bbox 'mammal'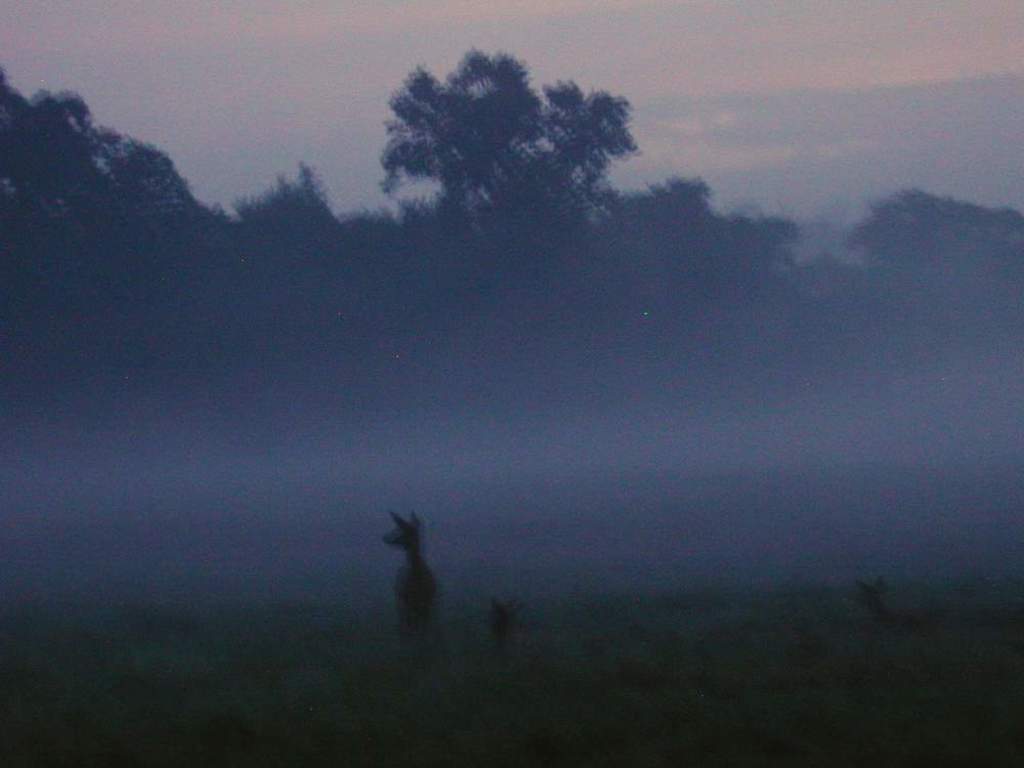
bbox=[490, 601, 529, 653]
